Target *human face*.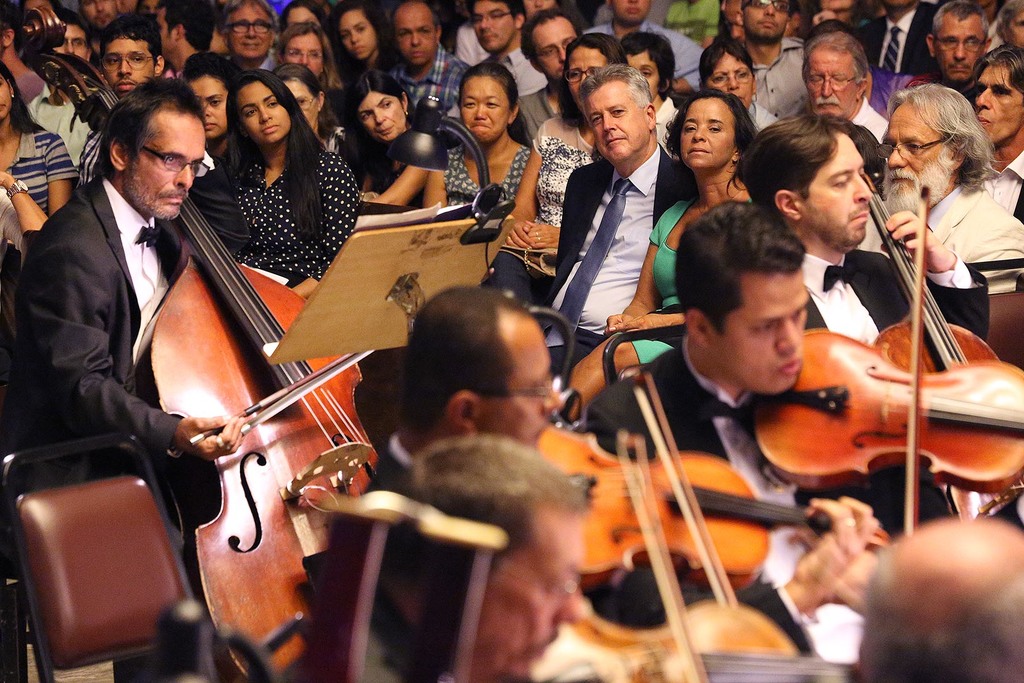
Target region: bbox=(804, 55, 851, 119).
